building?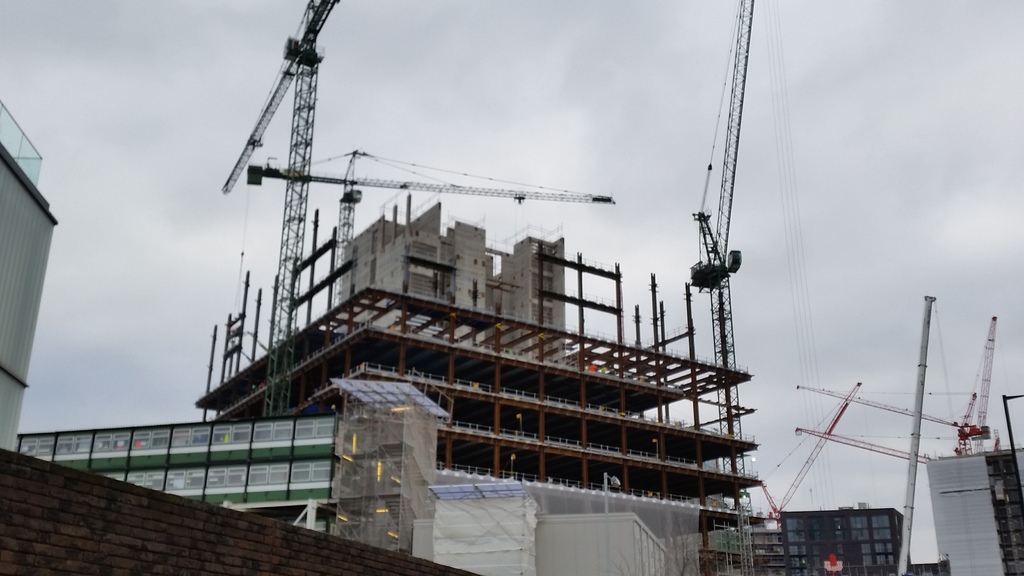
region(15, 415, 346, 534)
